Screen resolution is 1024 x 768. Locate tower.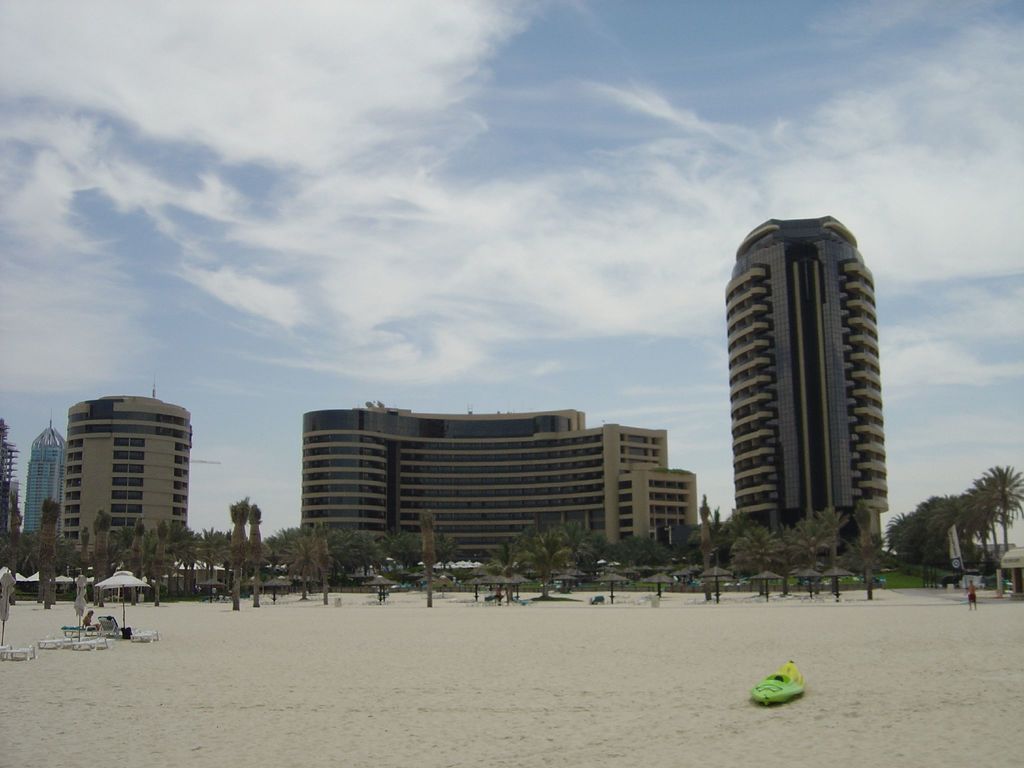
{"x1": 0, "y1": 419, "x2": 17, "y2": 568}.
